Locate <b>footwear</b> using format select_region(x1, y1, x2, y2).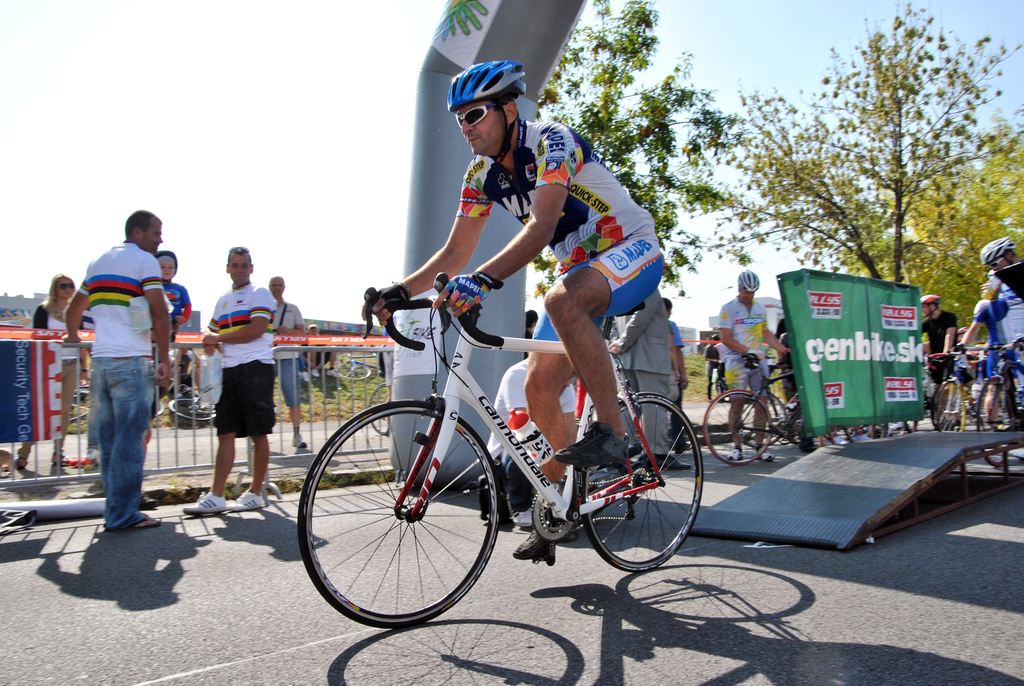
select_region(508, 505, 540, 530).
